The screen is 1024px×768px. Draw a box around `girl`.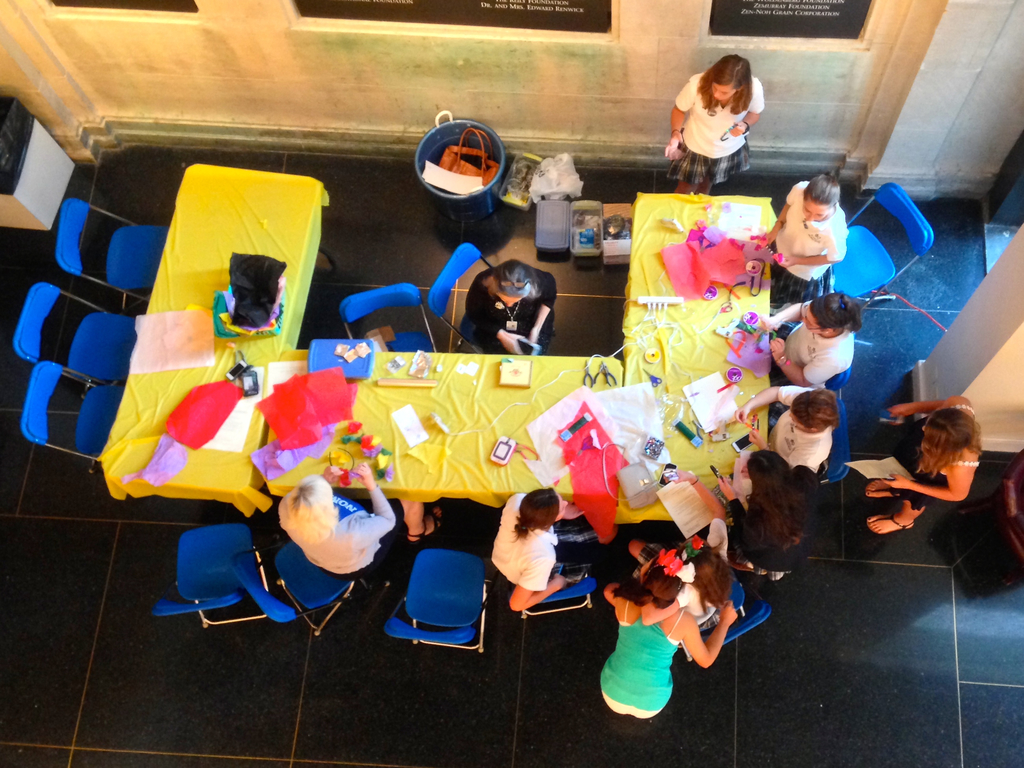
<box>629,468,737,624</box>.
